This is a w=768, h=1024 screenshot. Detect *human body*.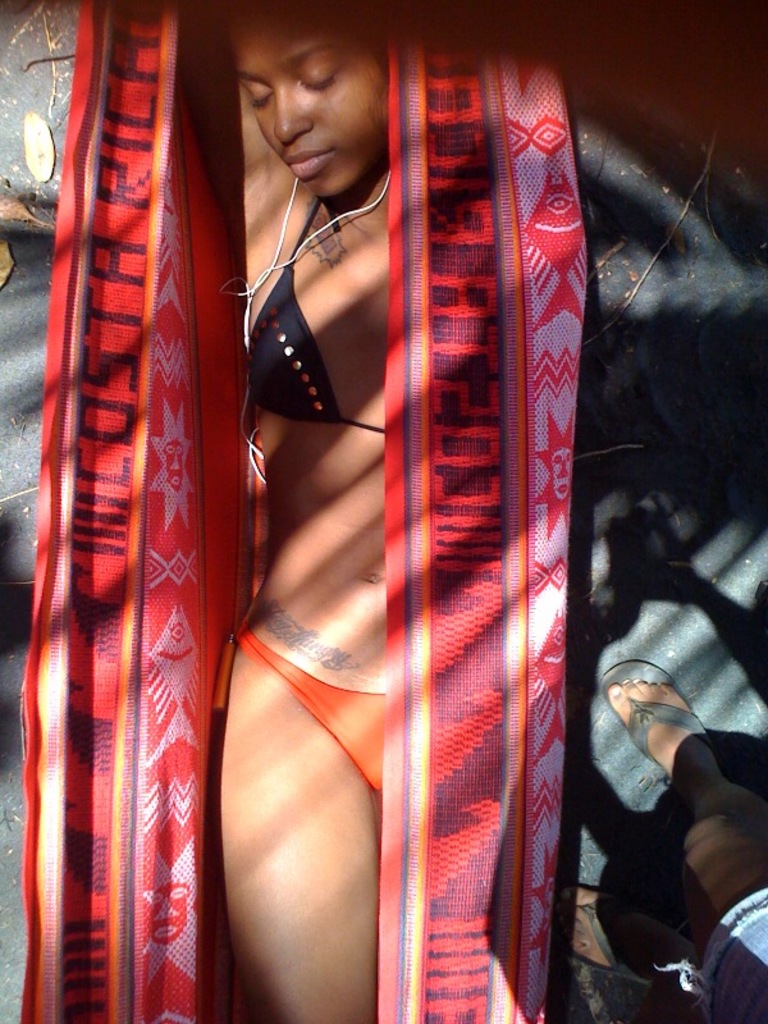
l=570, t=678, r=767, b=1023.
